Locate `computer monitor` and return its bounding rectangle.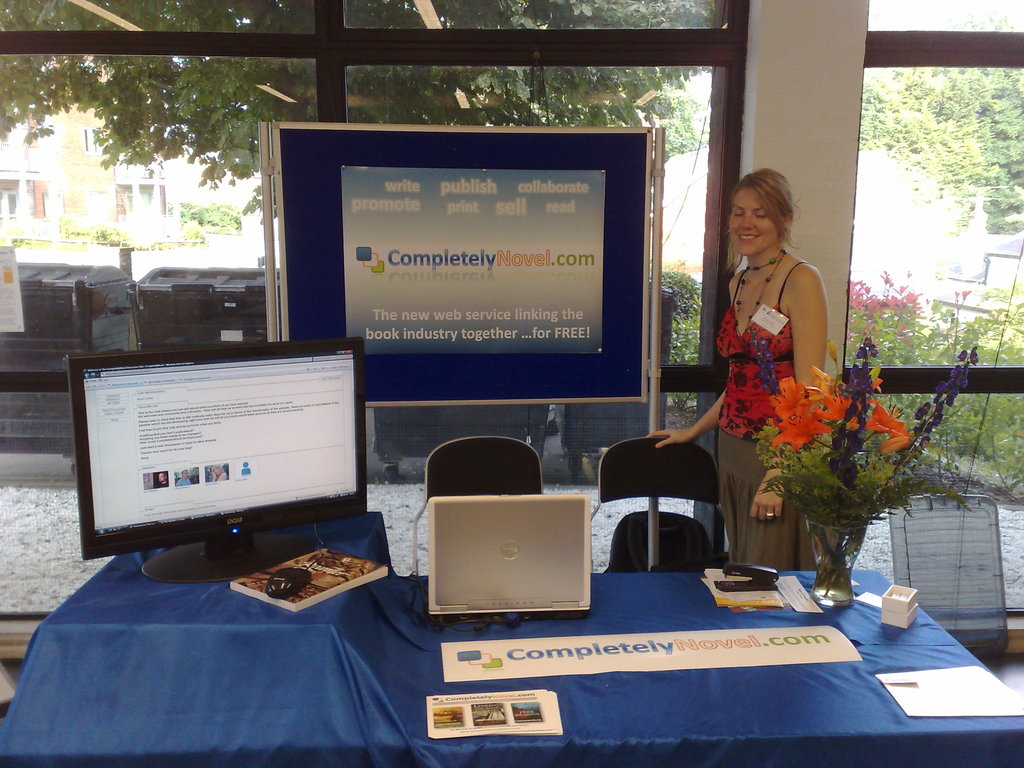
pyautogui.locateOnScreen(45, 347, 375, 598).
